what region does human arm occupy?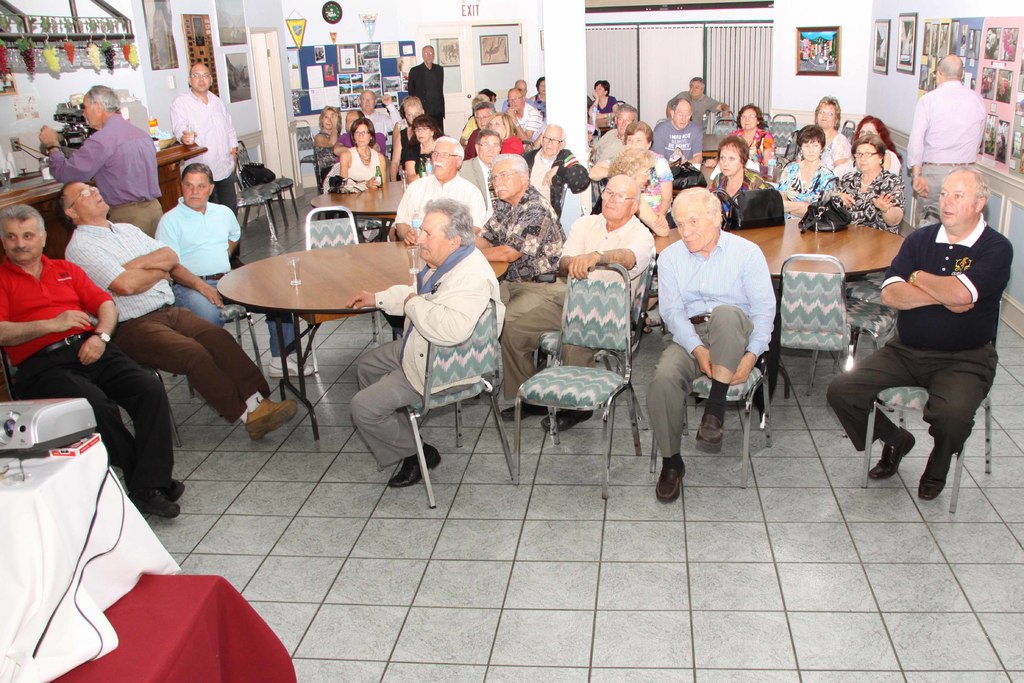
locate(874, 233, 971, 315).
